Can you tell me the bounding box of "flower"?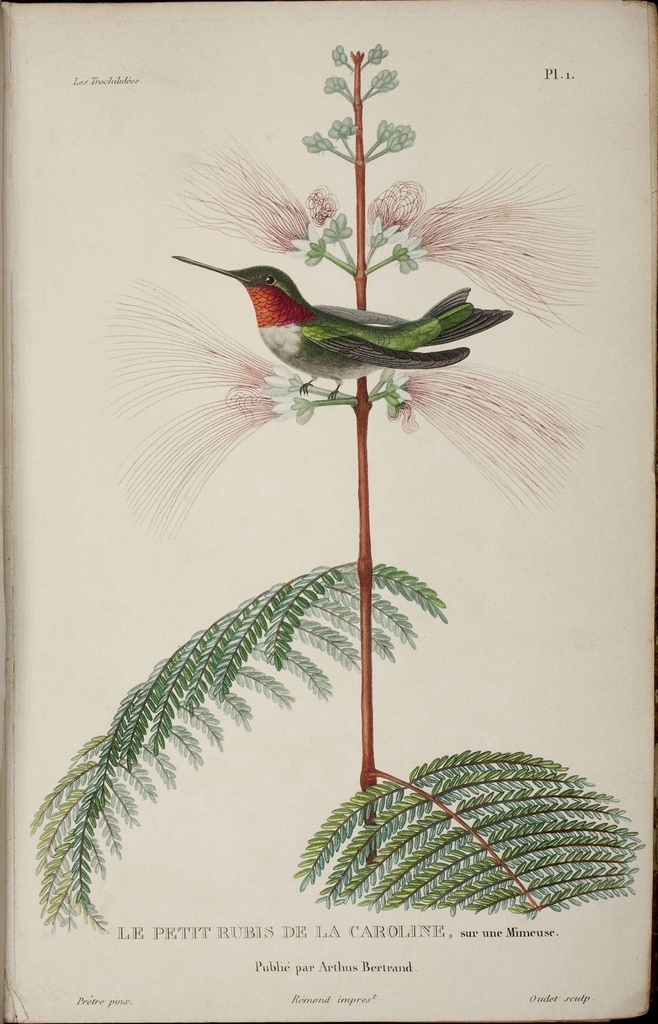
box(322, 80, 352, 101).
